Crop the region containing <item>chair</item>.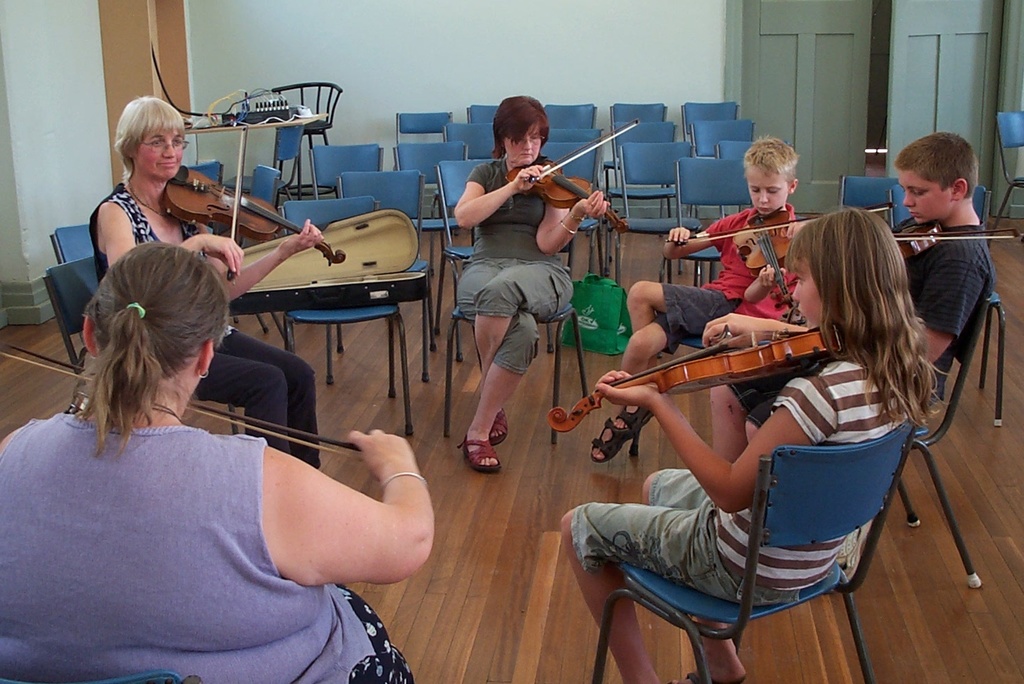
Crop region: locate(308, 147, 383, 199).
